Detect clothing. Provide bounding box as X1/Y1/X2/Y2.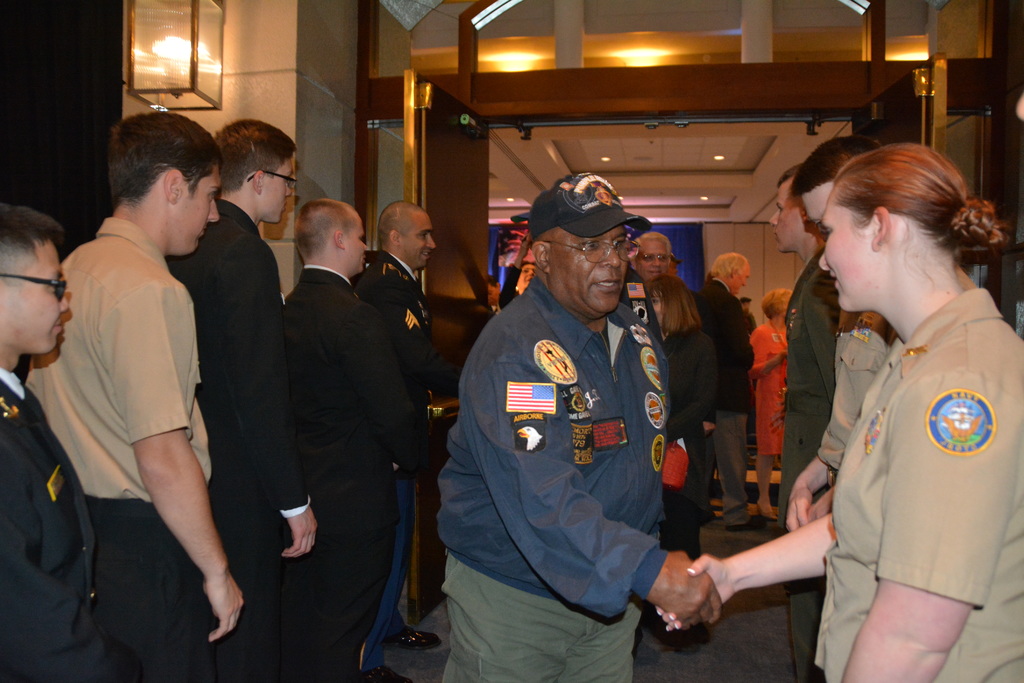
344/242/429/673.
